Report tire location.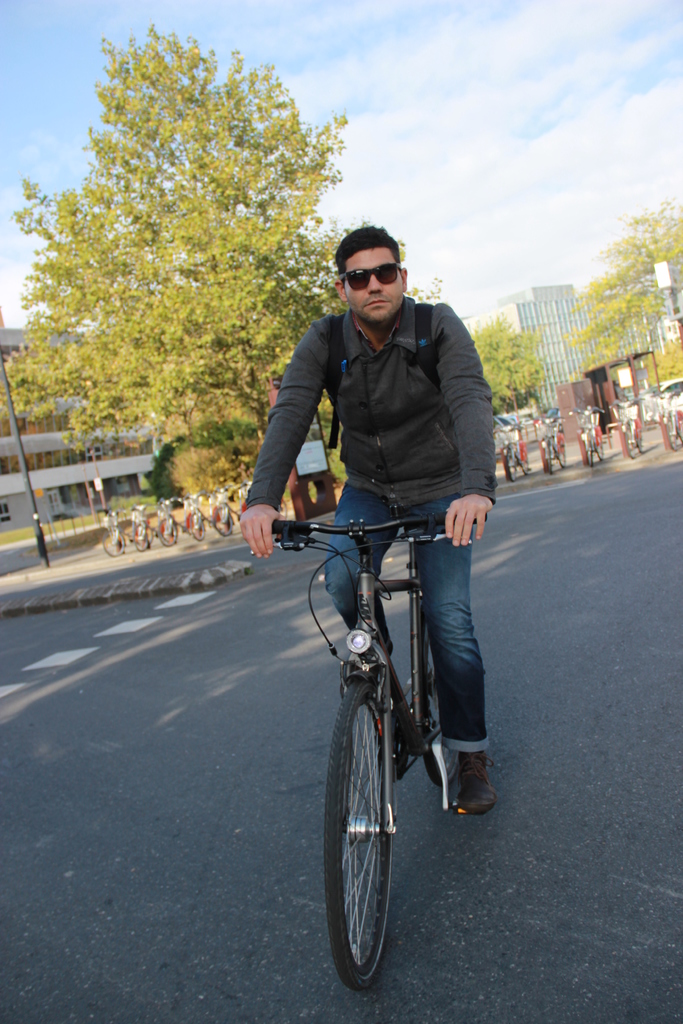
Report: [x1=278, y1=496, x2=287, y2=521].
